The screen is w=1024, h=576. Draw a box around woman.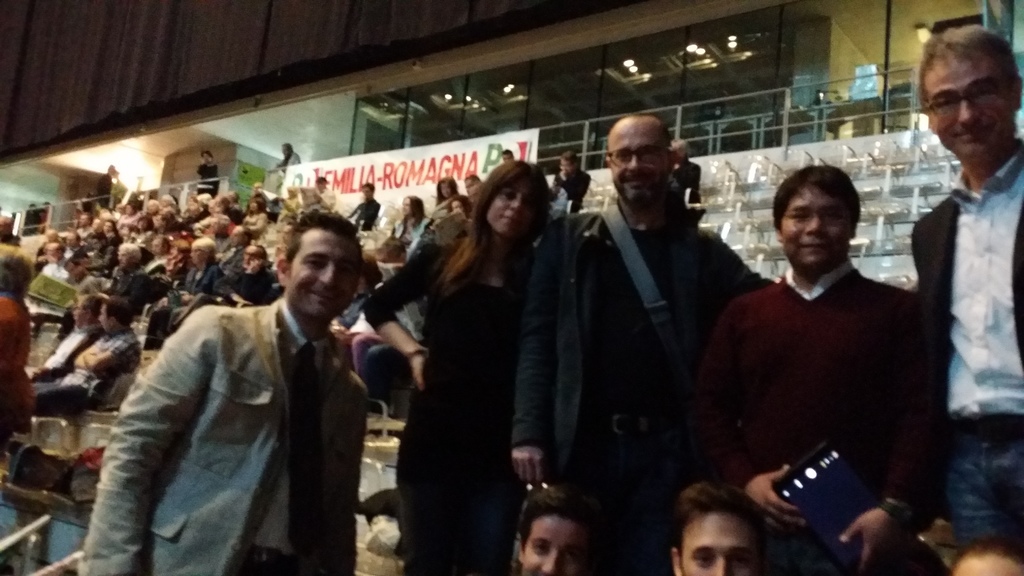
<bbox>243, 191, 269, 238</bbox>.
